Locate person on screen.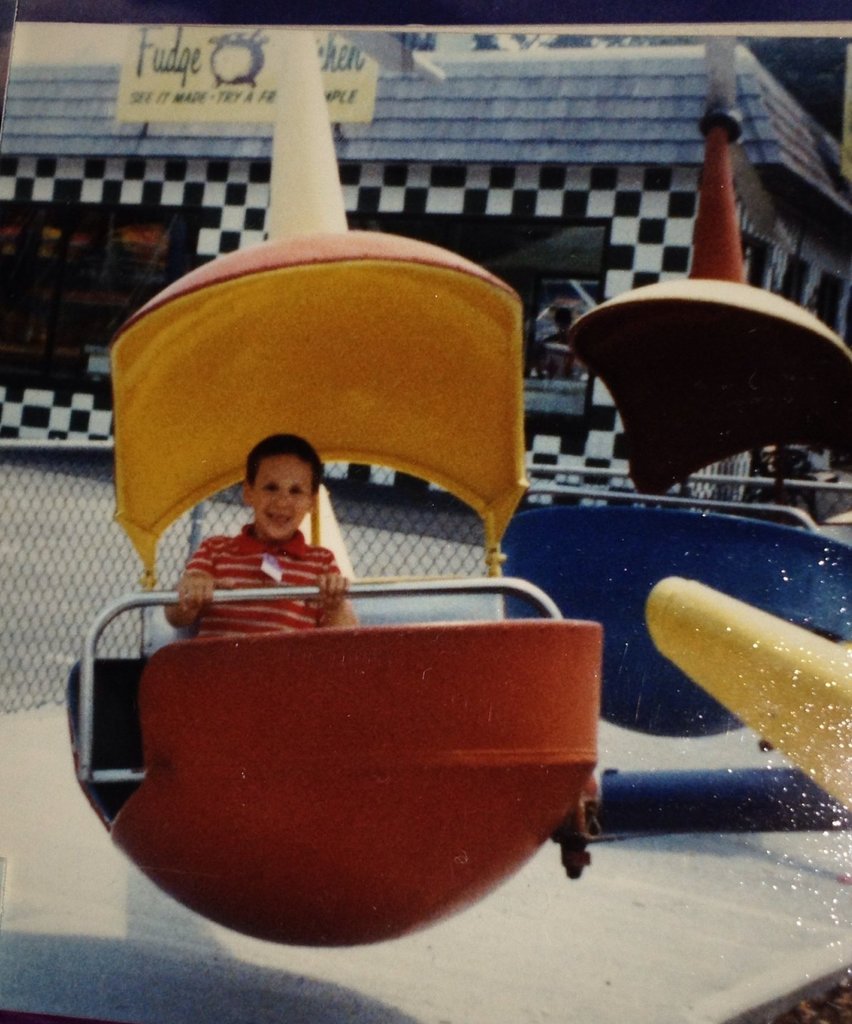
On screen at BBox(157, 437, 361, 652).
